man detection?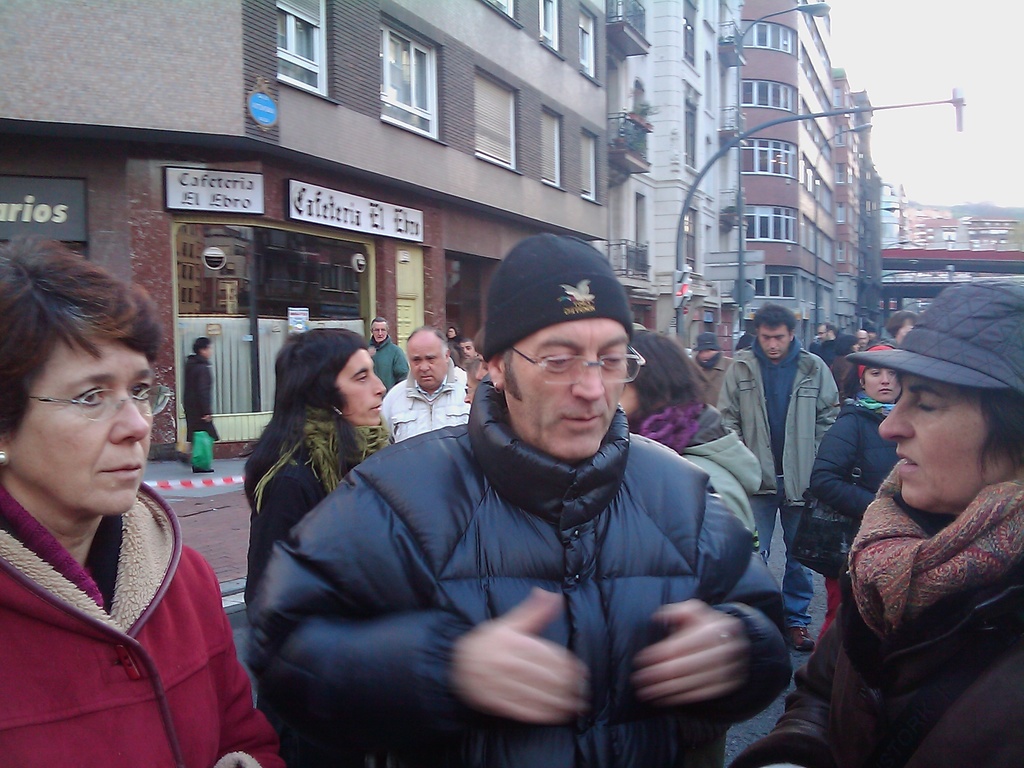
bbox=(714, 300, 842, 655)
